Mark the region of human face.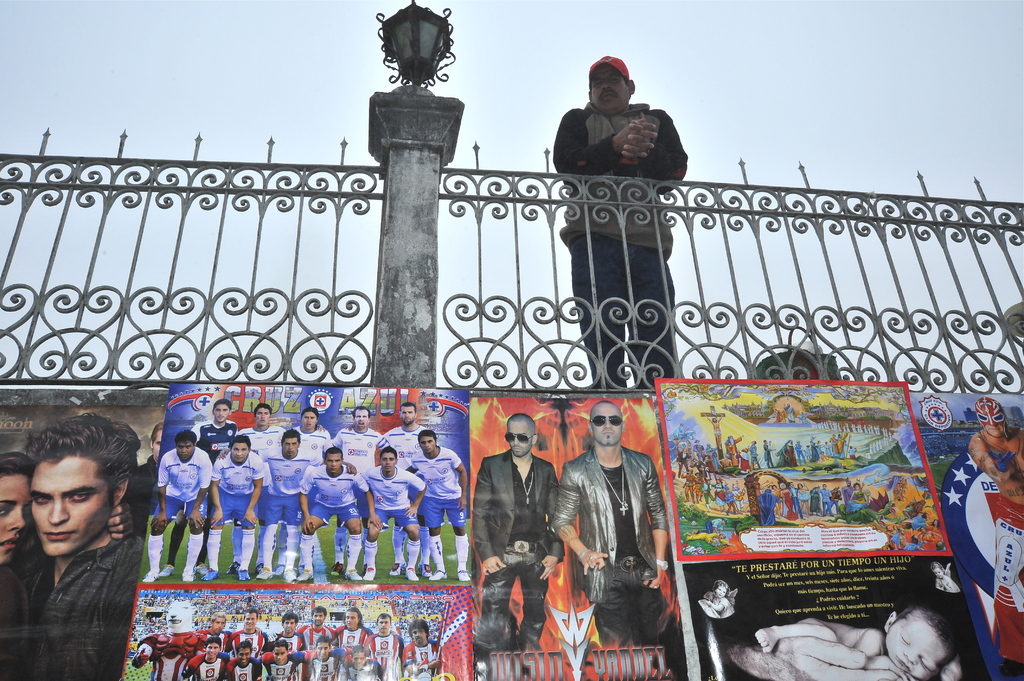
Region: [174,439,193,460].
